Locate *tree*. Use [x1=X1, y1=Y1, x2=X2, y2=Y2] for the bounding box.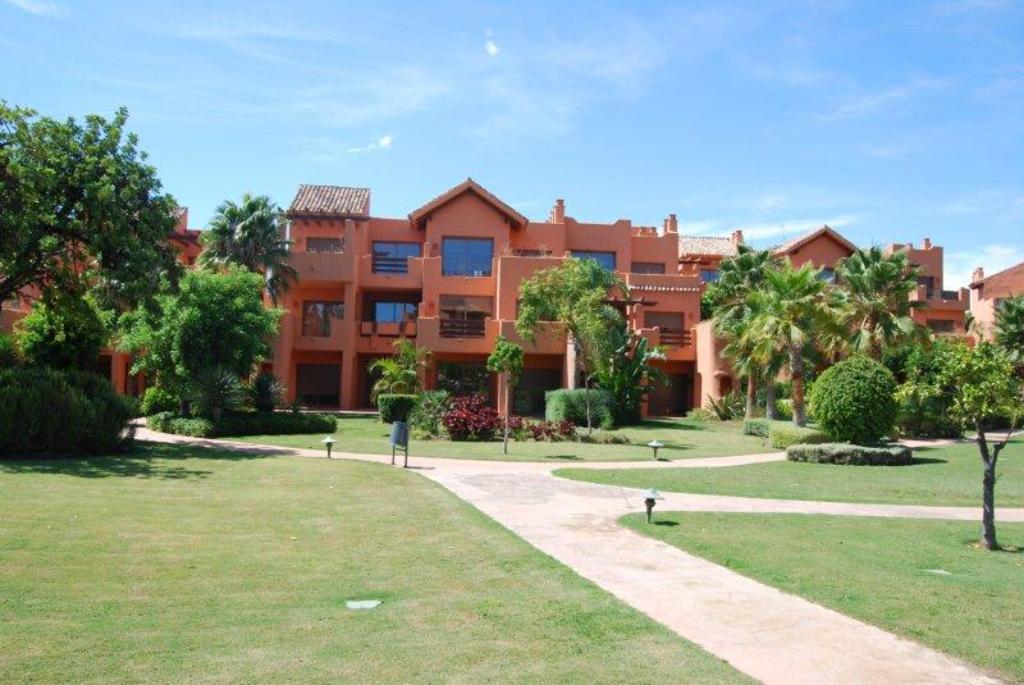
[x1=119, y1=251, x2=288, y2=429].
